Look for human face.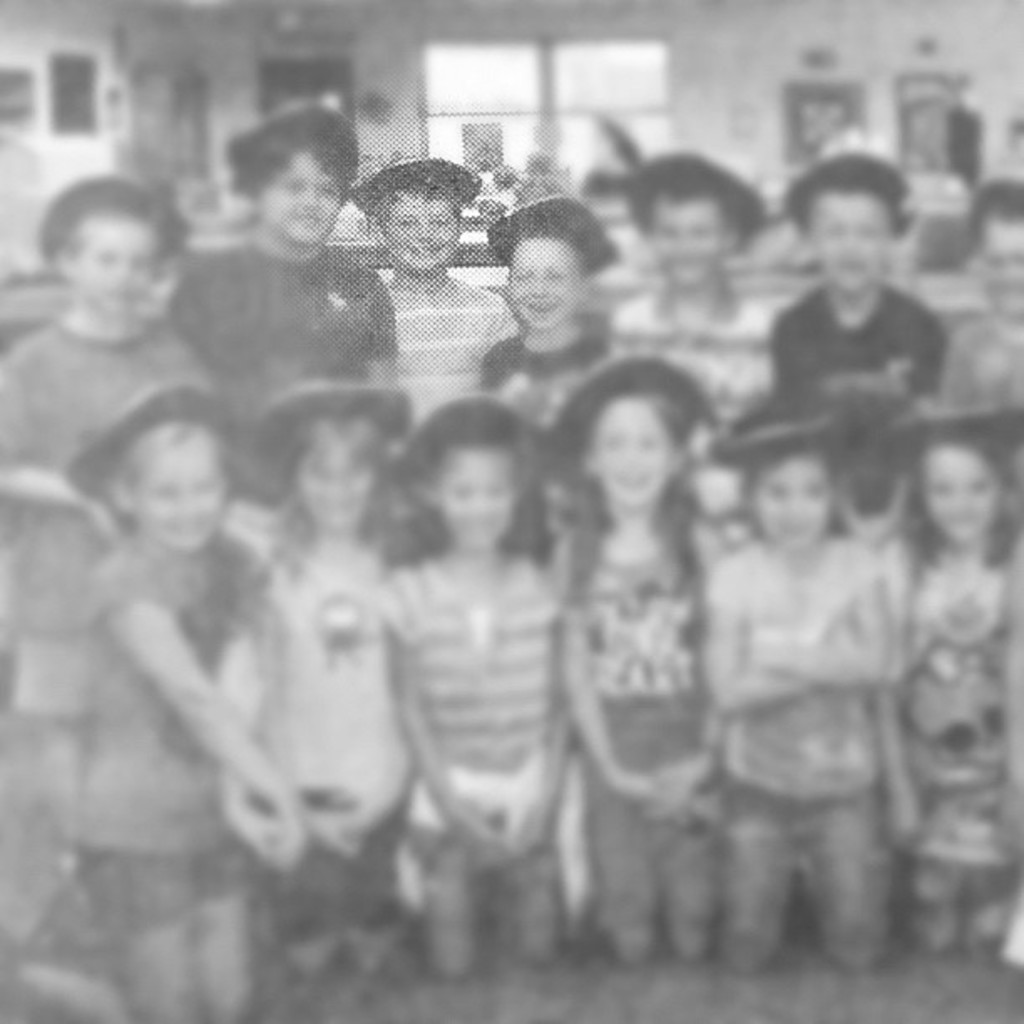
Found: pyautogui.locateOnScreen(388, 184, 463, 273).
